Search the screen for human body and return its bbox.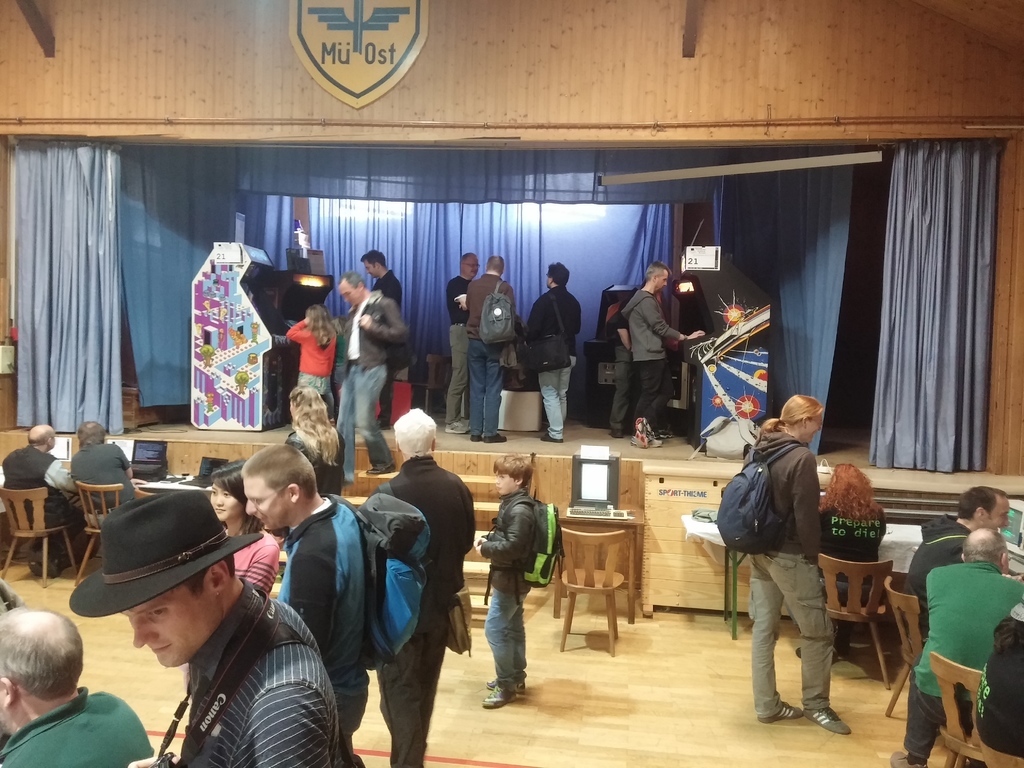
Found: (x1=237, y1=436, x2=390, y2=729).
